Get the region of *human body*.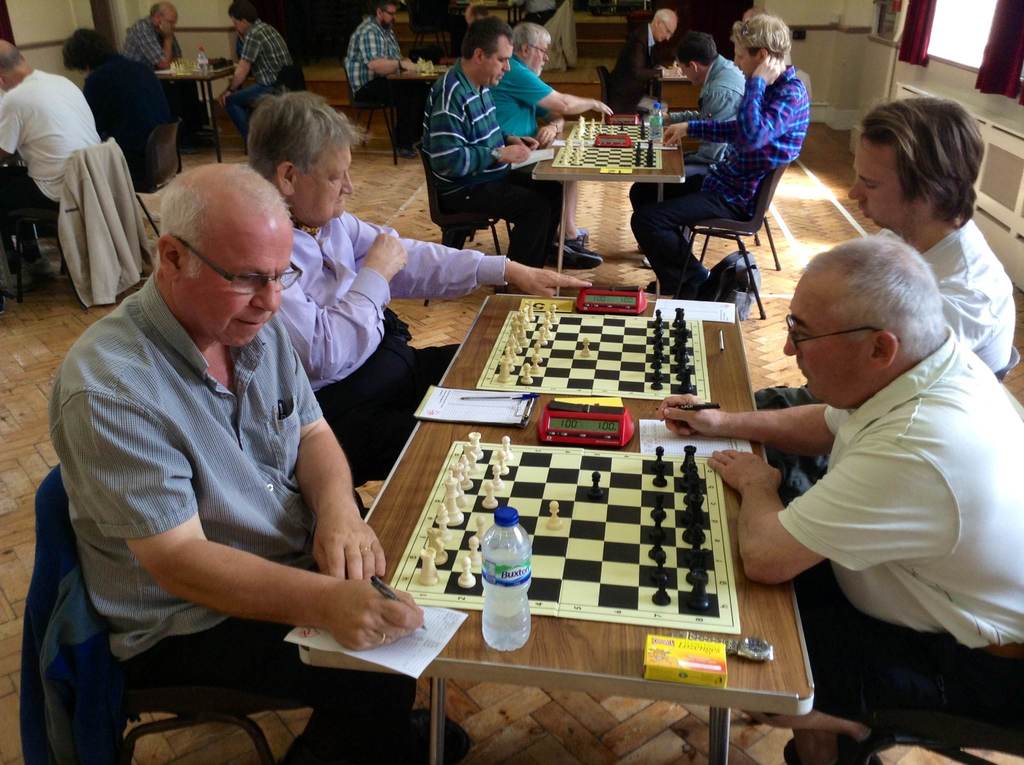
region(120, 15, 181, 70).
